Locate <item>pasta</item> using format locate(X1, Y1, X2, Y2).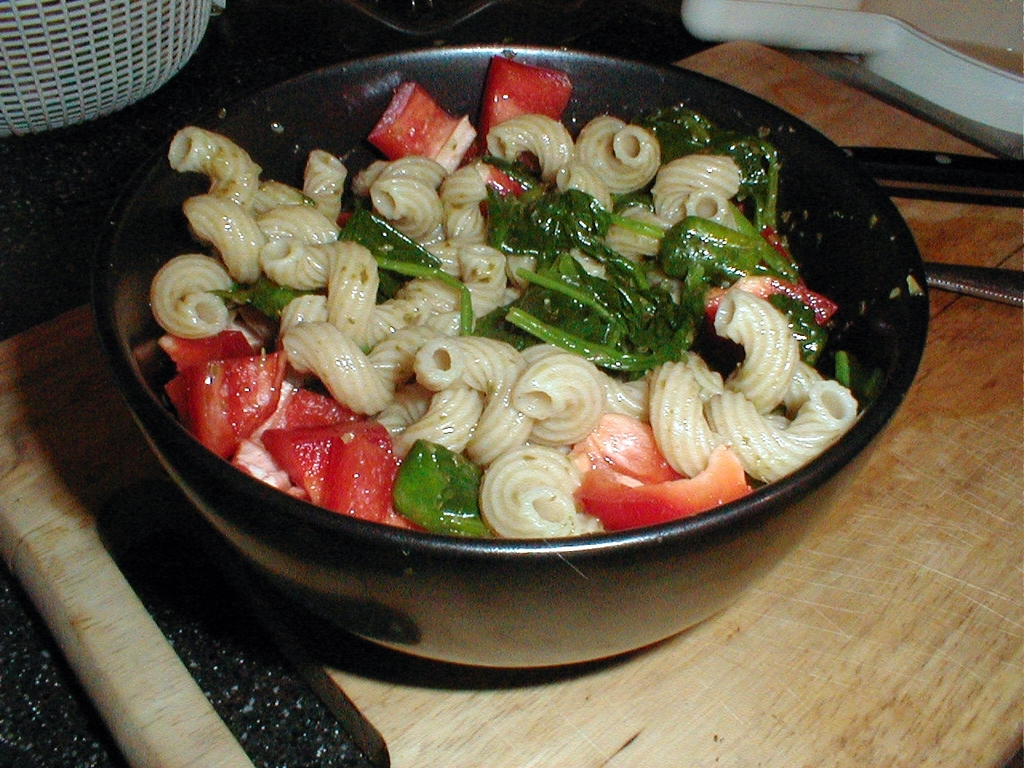
locate(146, 56, 840, 539).
